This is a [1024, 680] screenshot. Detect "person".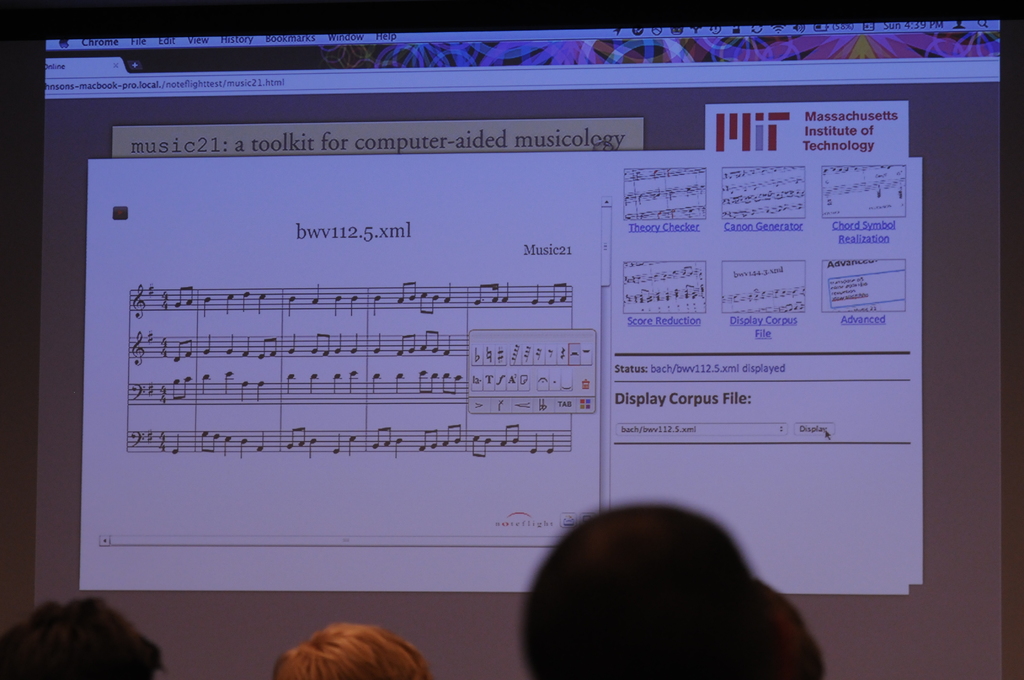
box(751, 572, 844, 679).
